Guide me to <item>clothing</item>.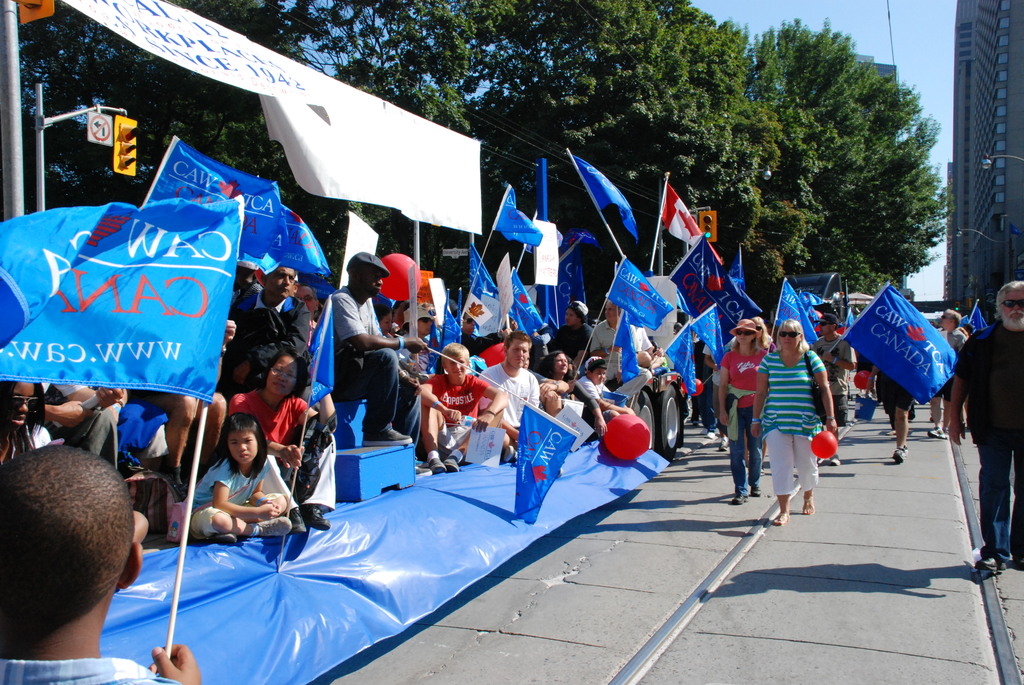
Guidance: x1=818 y1=331 x2=856 y2=430.
